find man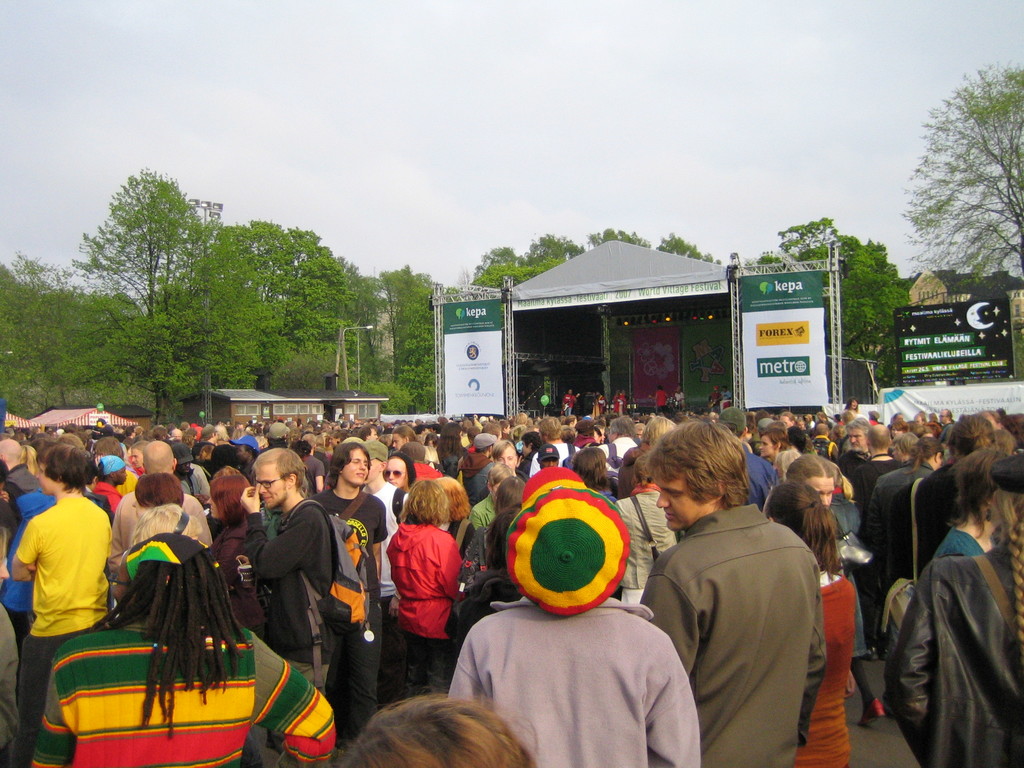
crop(562, 436, 820, 756)
